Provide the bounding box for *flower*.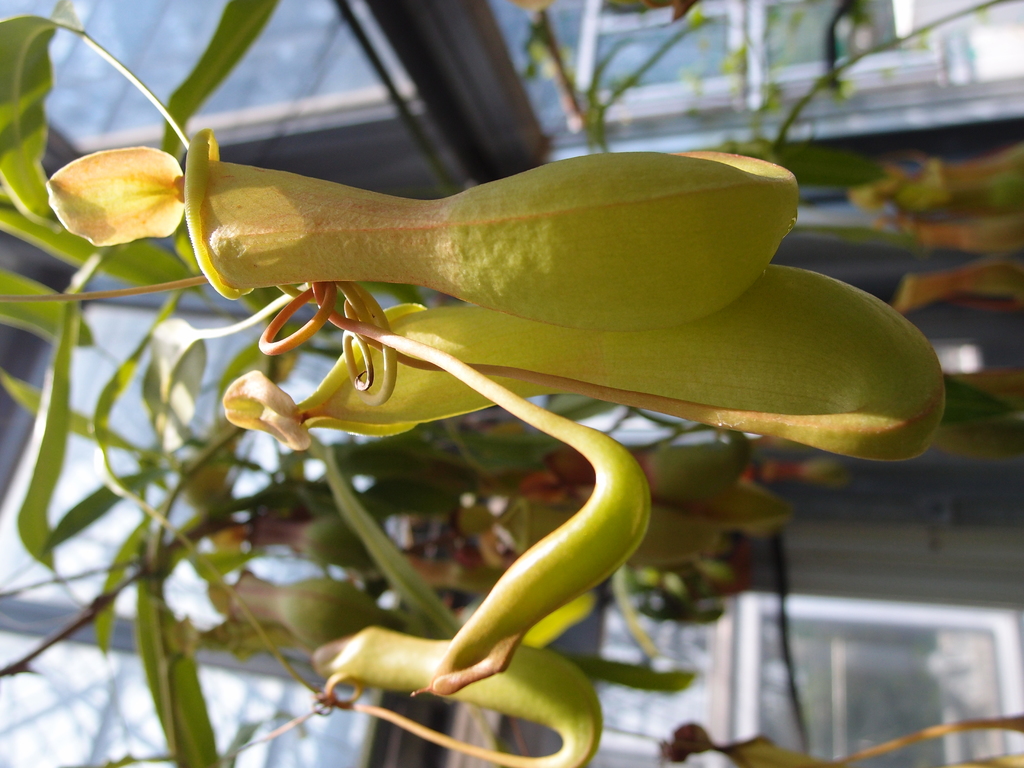
44,126,803,299.
